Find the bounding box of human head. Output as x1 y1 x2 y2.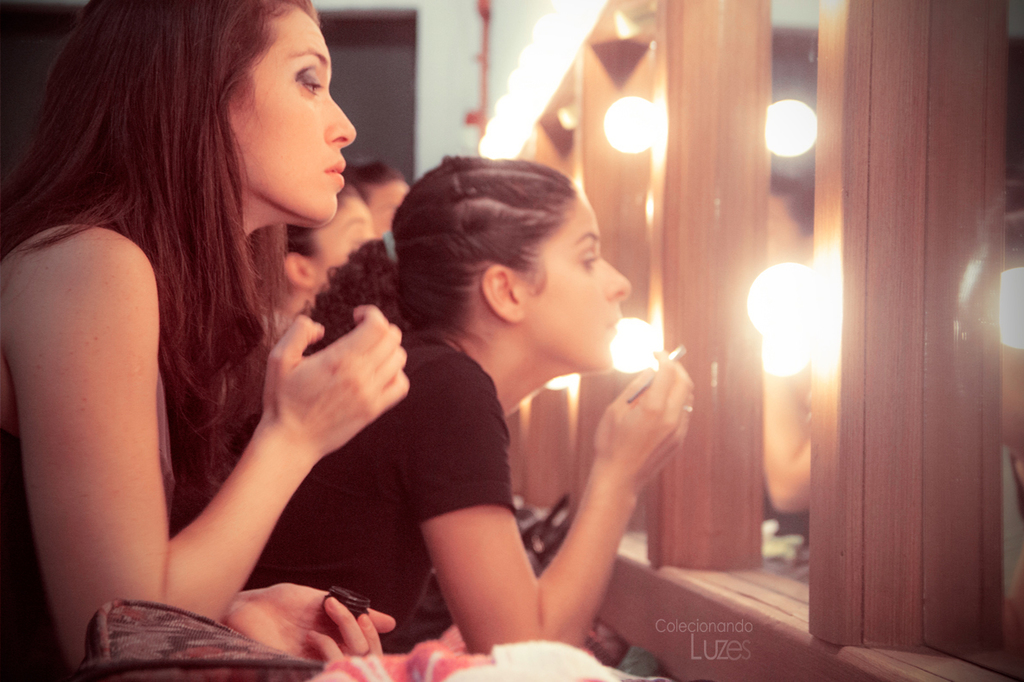
342 158 407 238.
